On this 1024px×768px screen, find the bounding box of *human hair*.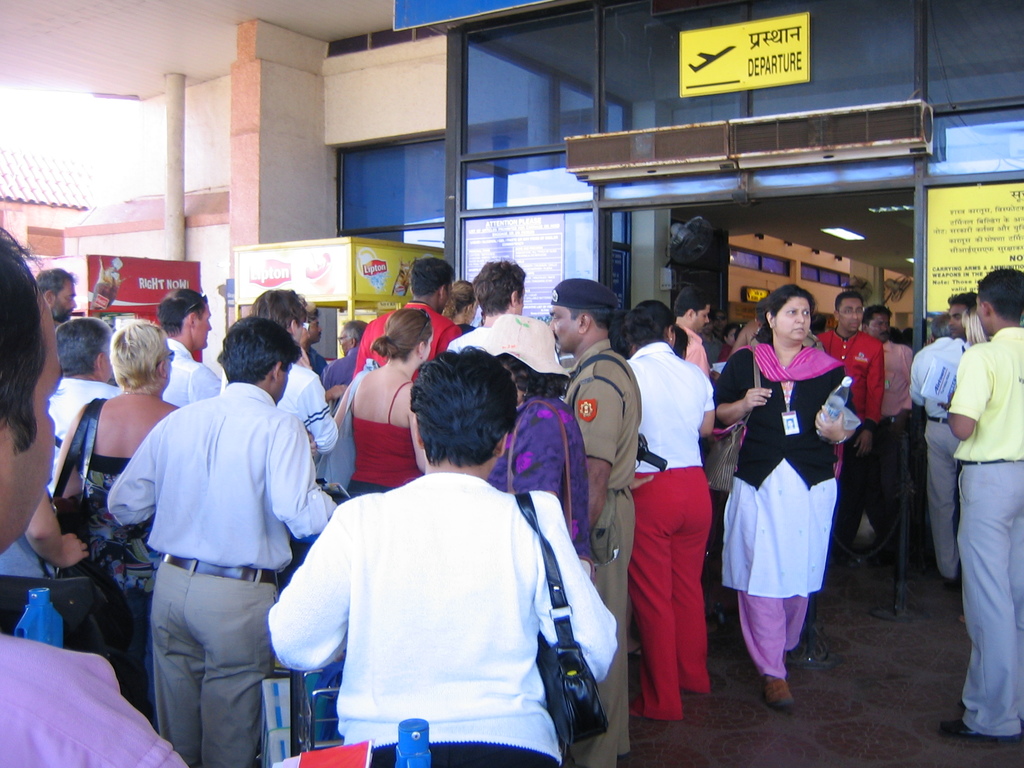
Bounding box: 51, 318, 109, 373.
